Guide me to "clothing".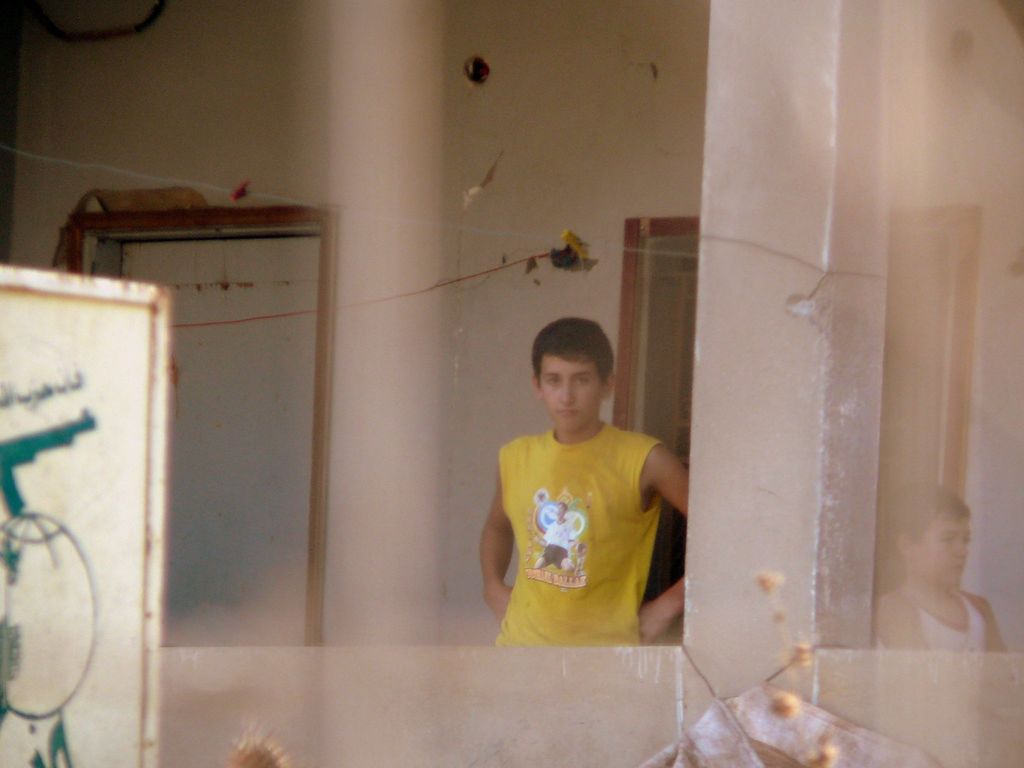
Guidance: (x1=489, y1=405, x2=676, y2=647).
